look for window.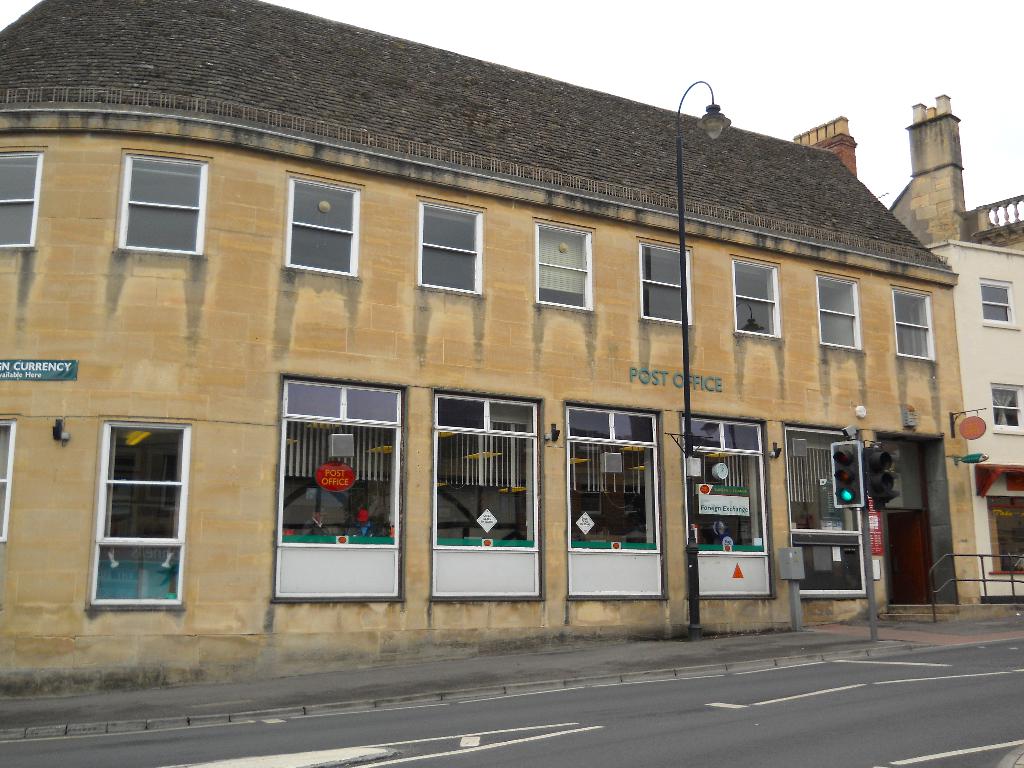
Found: select_region(981, 274, 1017, 325).
